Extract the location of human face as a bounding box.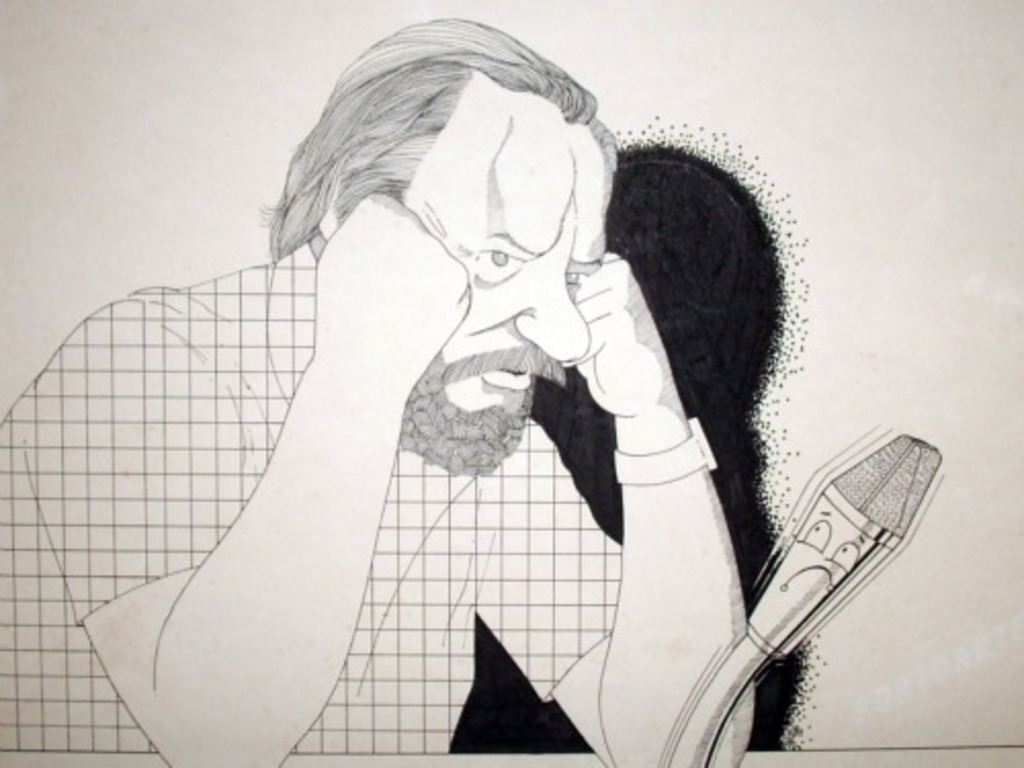
(x1=403, y1=123, x2=616, y2=467).
